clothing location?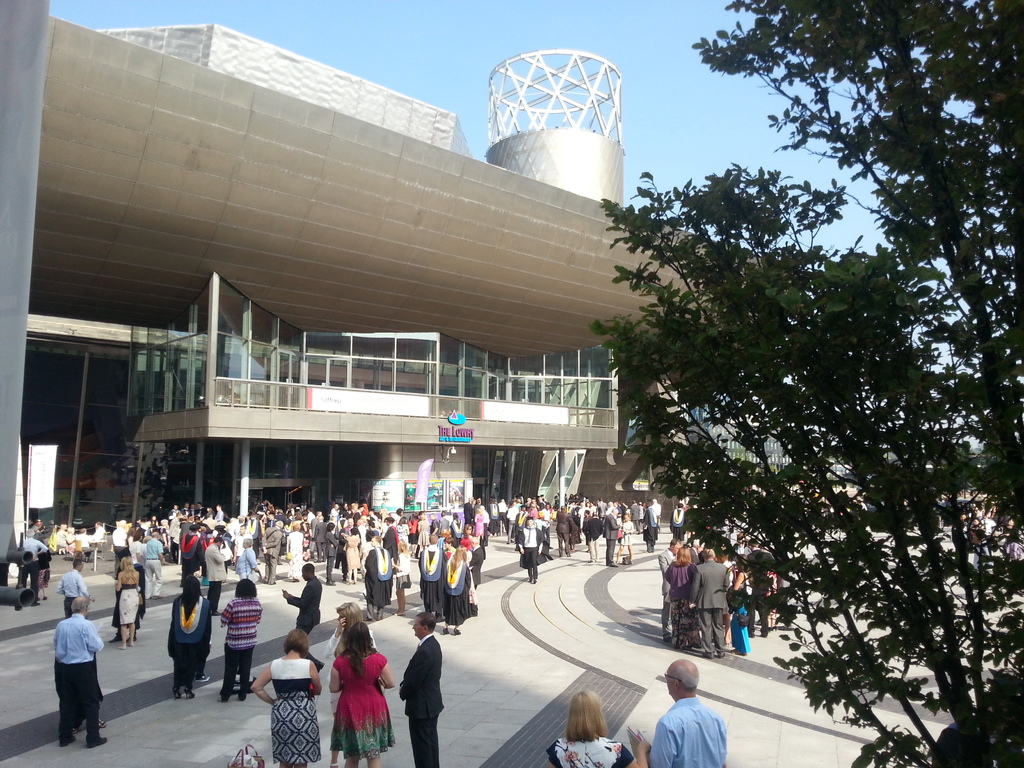
<box>687,557,732,648</box>
